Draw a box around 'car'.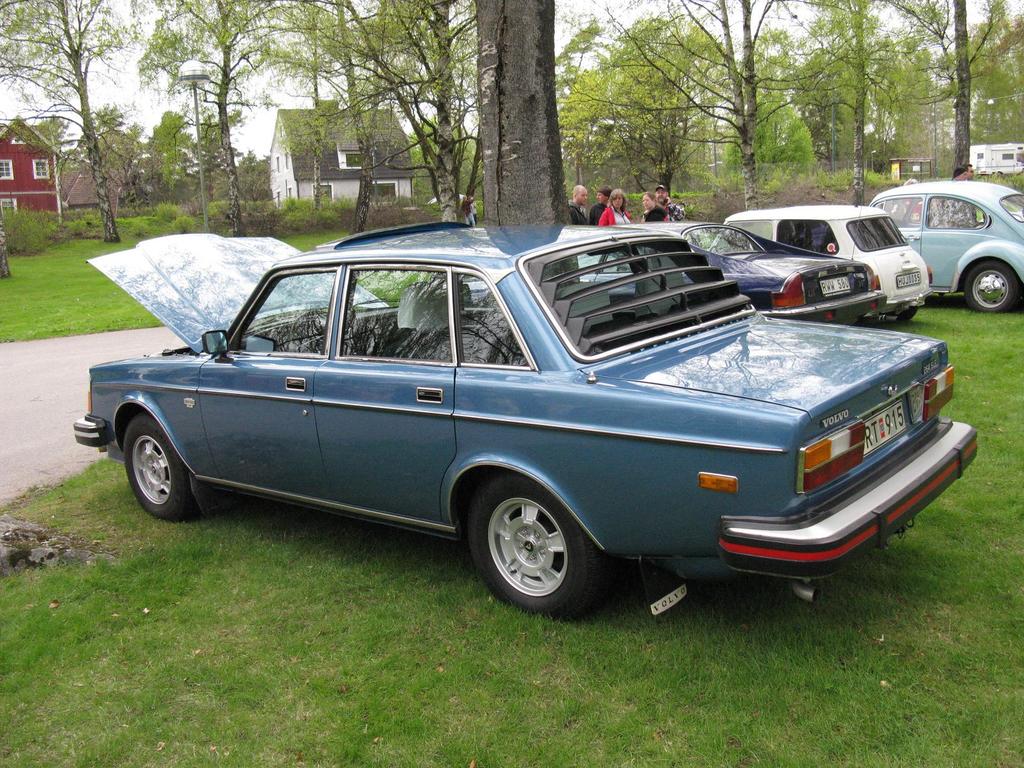
BBox(863, 175, 1023, 312).
